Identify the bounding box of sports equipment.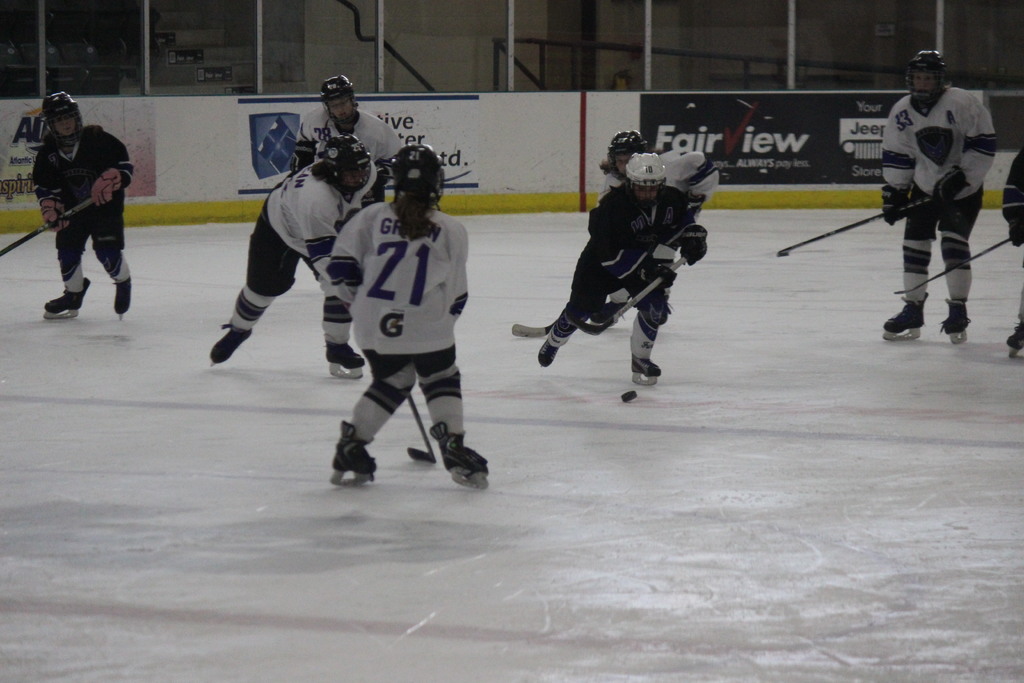
select_region(908, 48, 950, 111).
